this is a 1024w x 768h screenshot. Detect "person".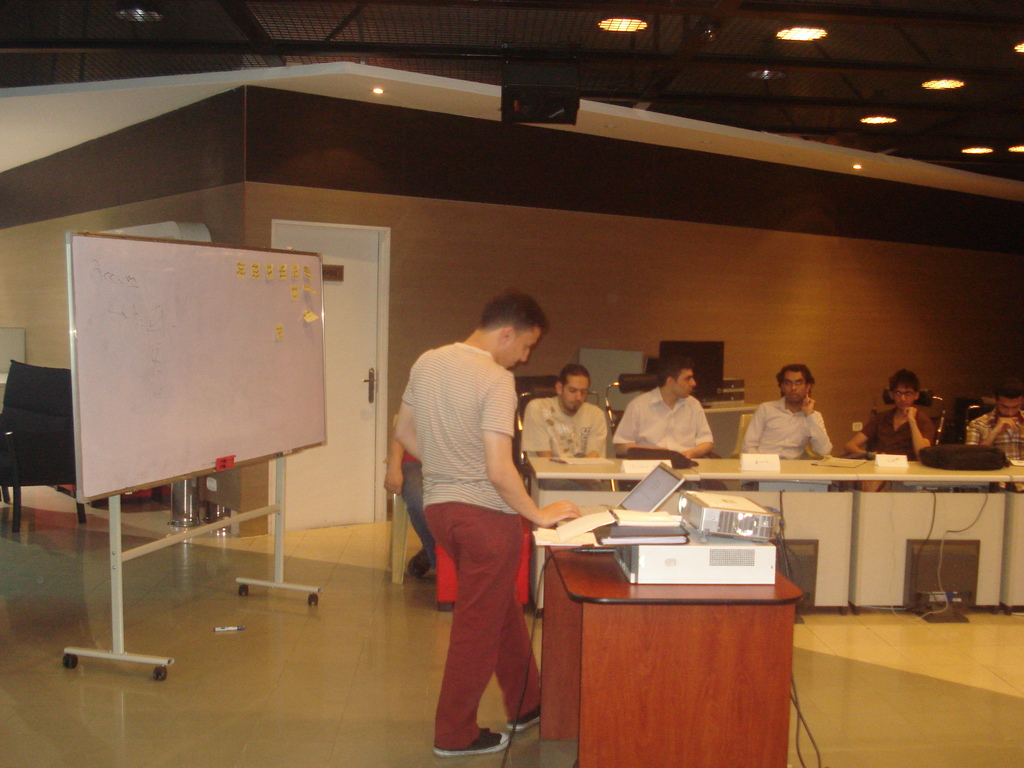
{"left": 397, "top": 287, "right": 579, "bottom": 752}.
